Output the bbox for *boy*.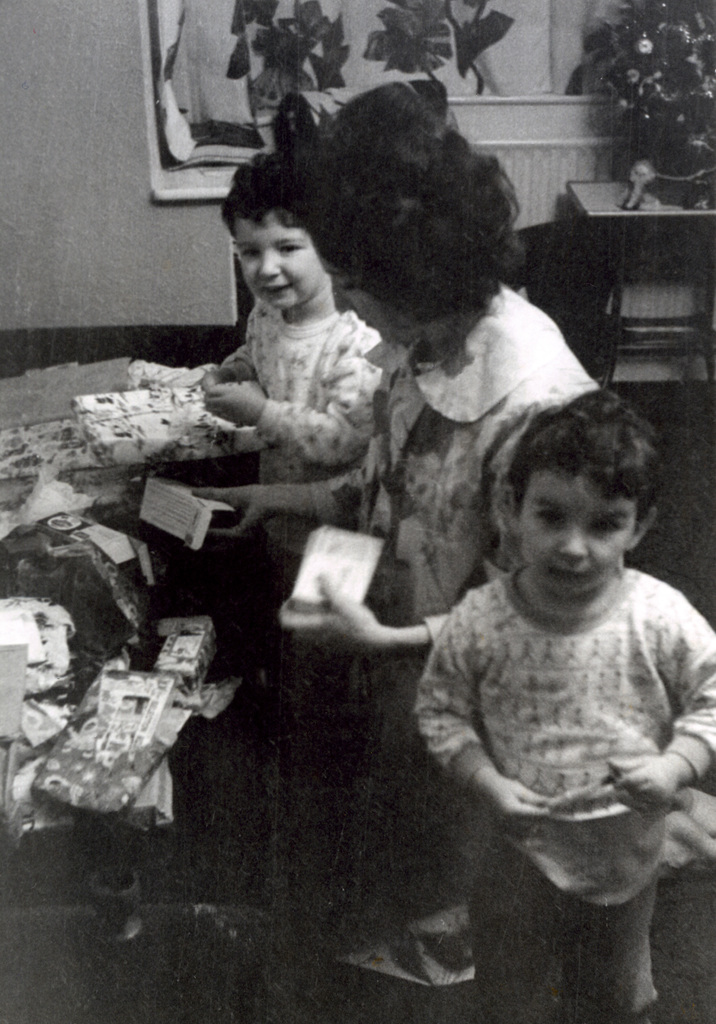
box=[193, 144, 393, 607].
